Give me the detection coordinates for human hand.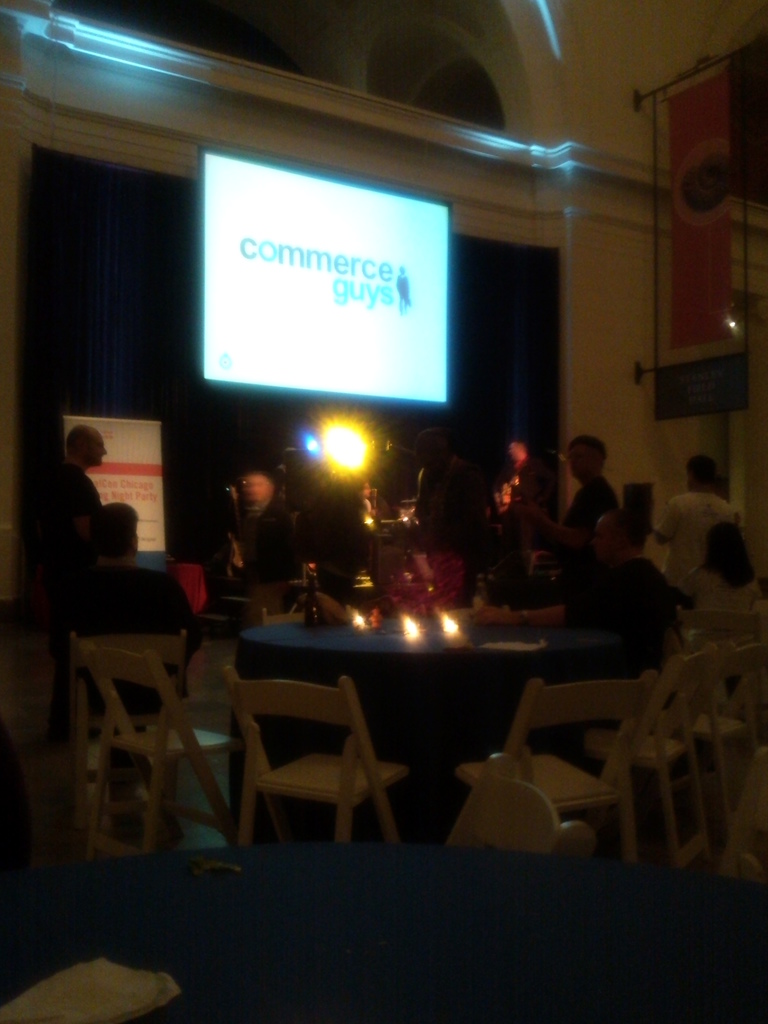
511, 501, 547, 527.
